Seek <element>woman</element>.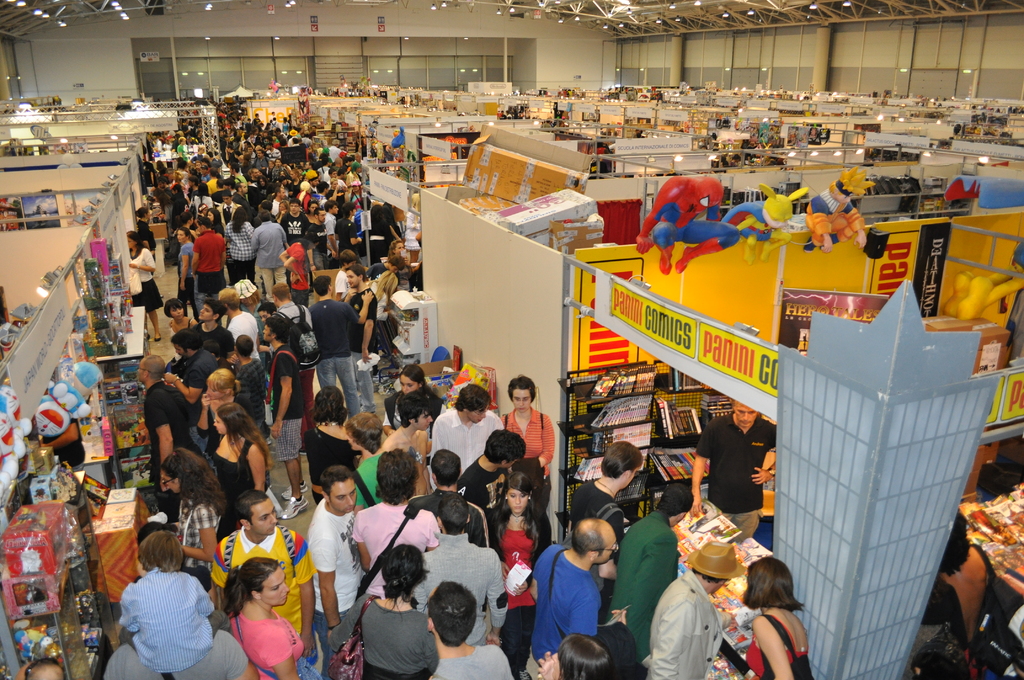
{"x1": 225, "y1": 207, "x2": 260, "y2": 283}.
